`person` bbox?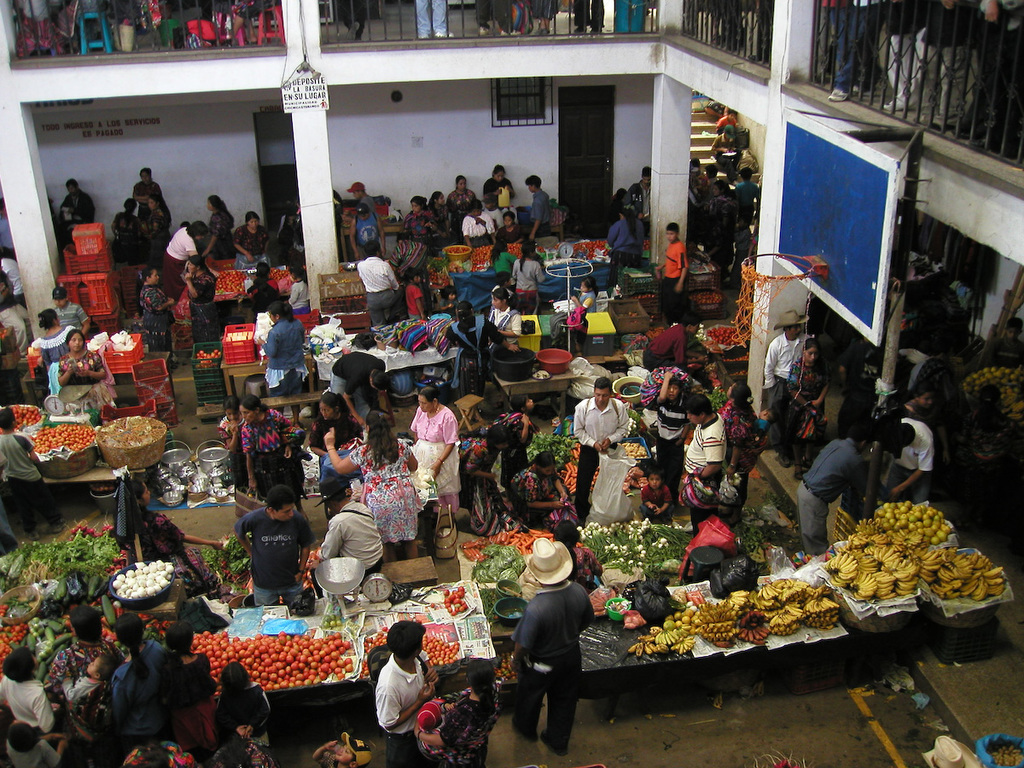
pyautogui.locateOnScreen(237, 393, 298, 496)
